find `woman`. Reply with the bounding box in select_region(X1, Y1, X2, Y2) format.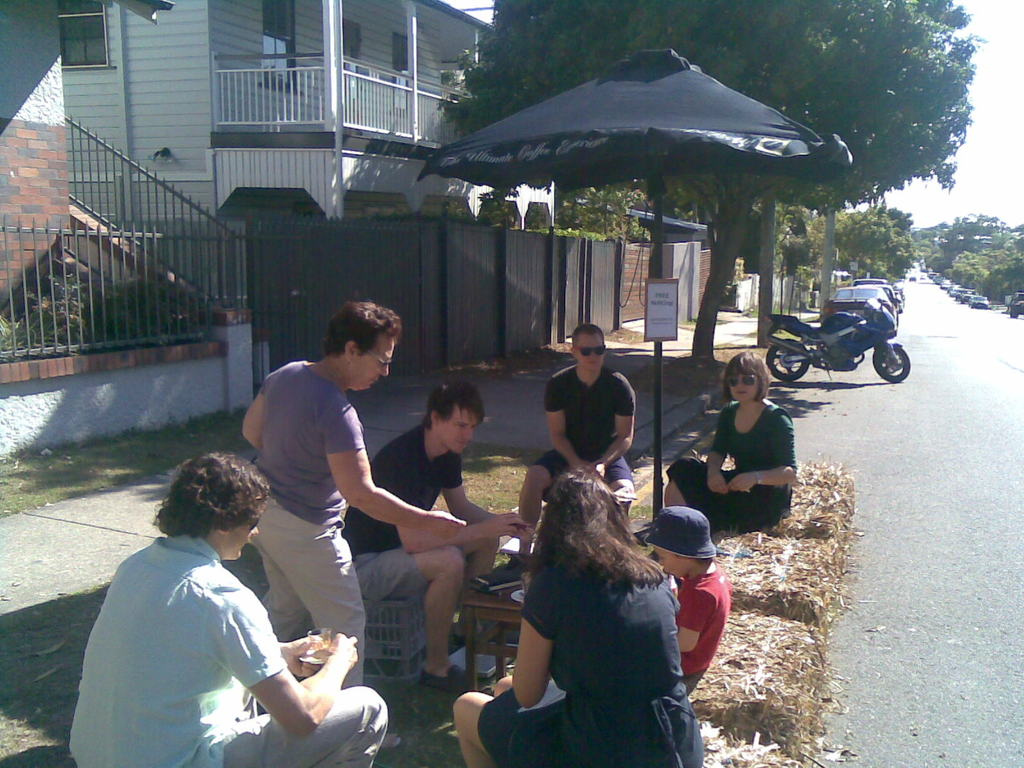
select_region(70, 451, 390, 767).
